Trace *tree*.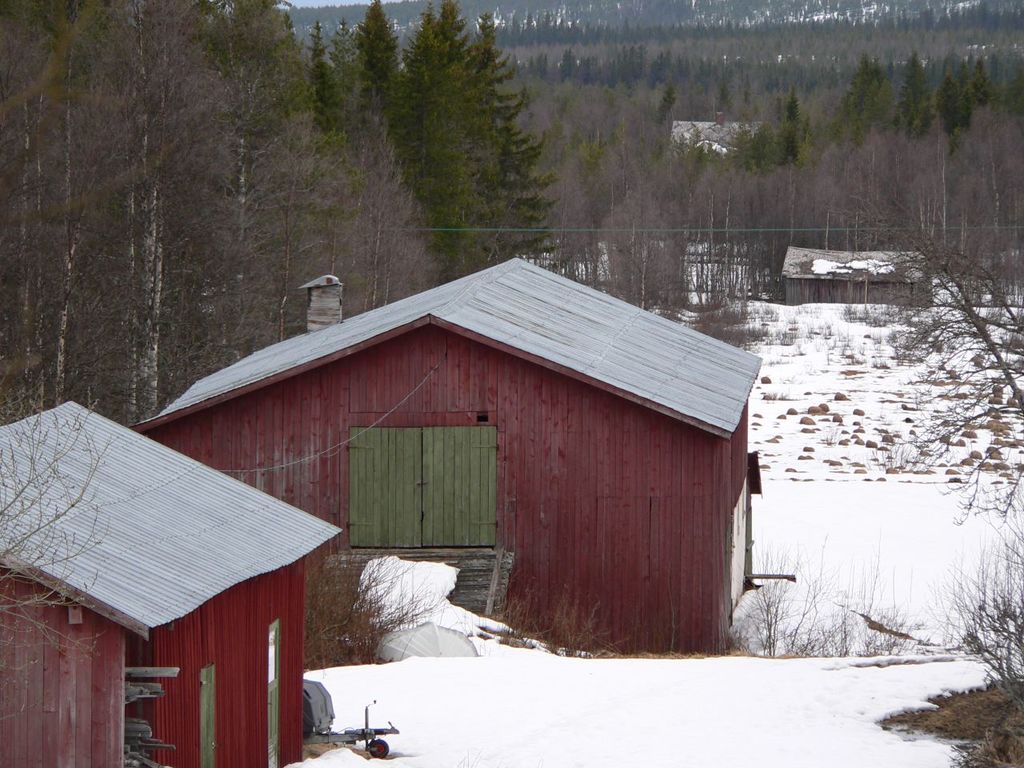
Traced to region(874, 128, 1023, 746).
